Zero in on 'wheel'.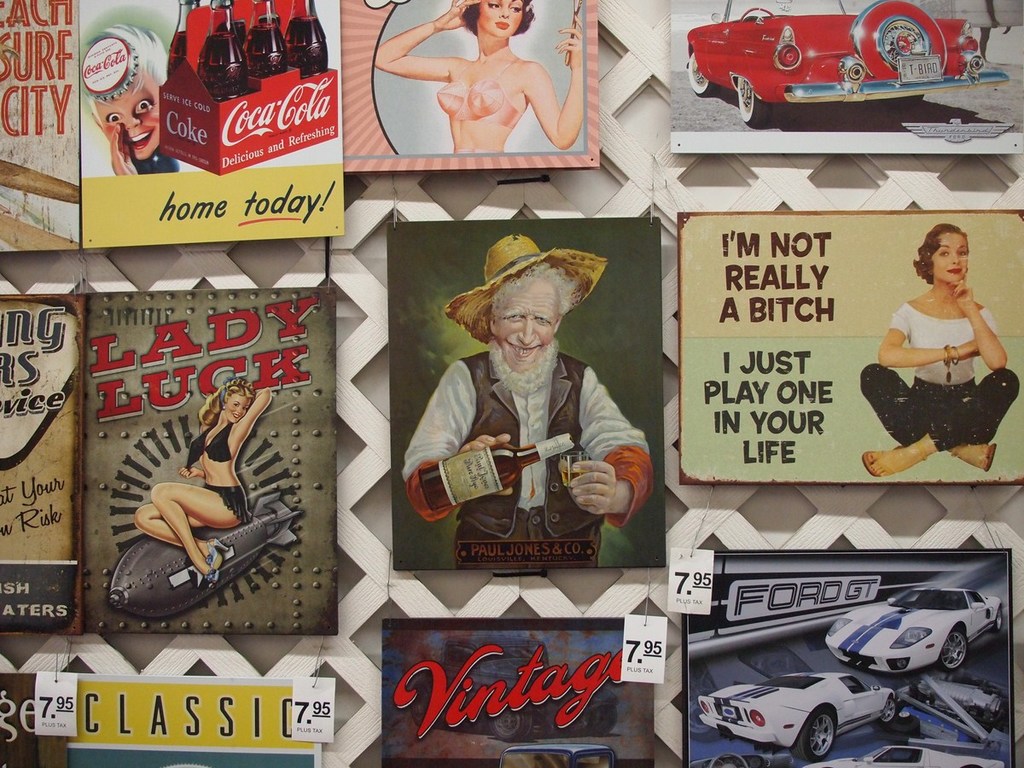
Zeroed in: {"x1": 940, "y1": 628, "x2": 980, "y2": 668}.
